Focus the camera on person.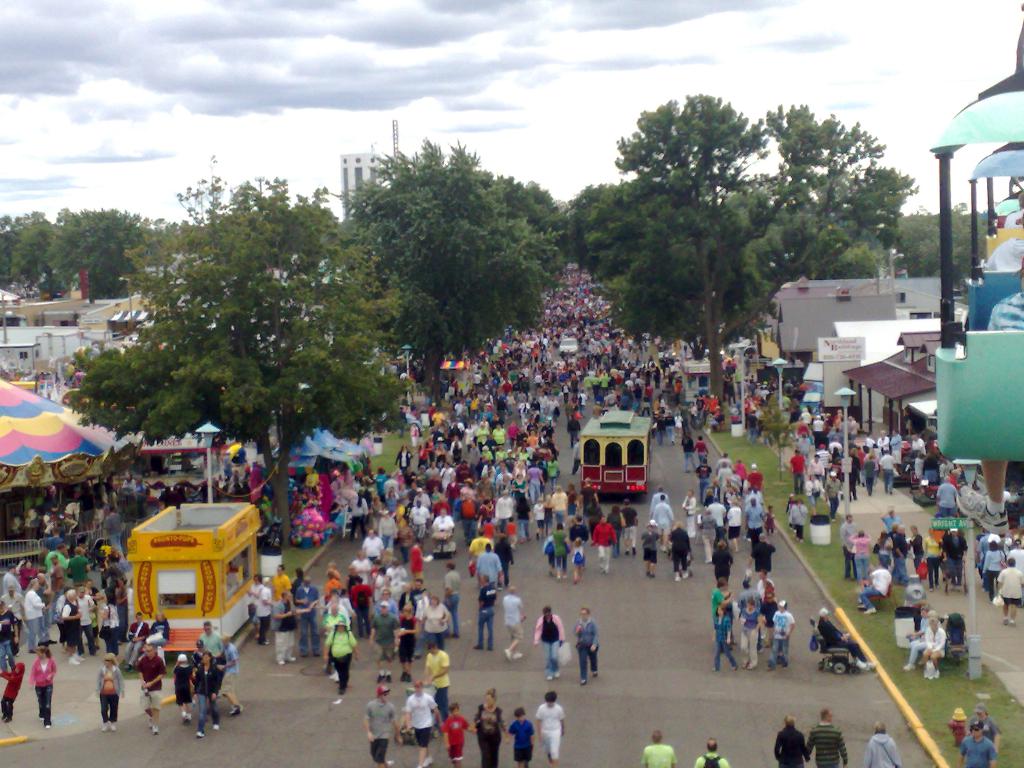
Focus region: 422/640/449/704.
